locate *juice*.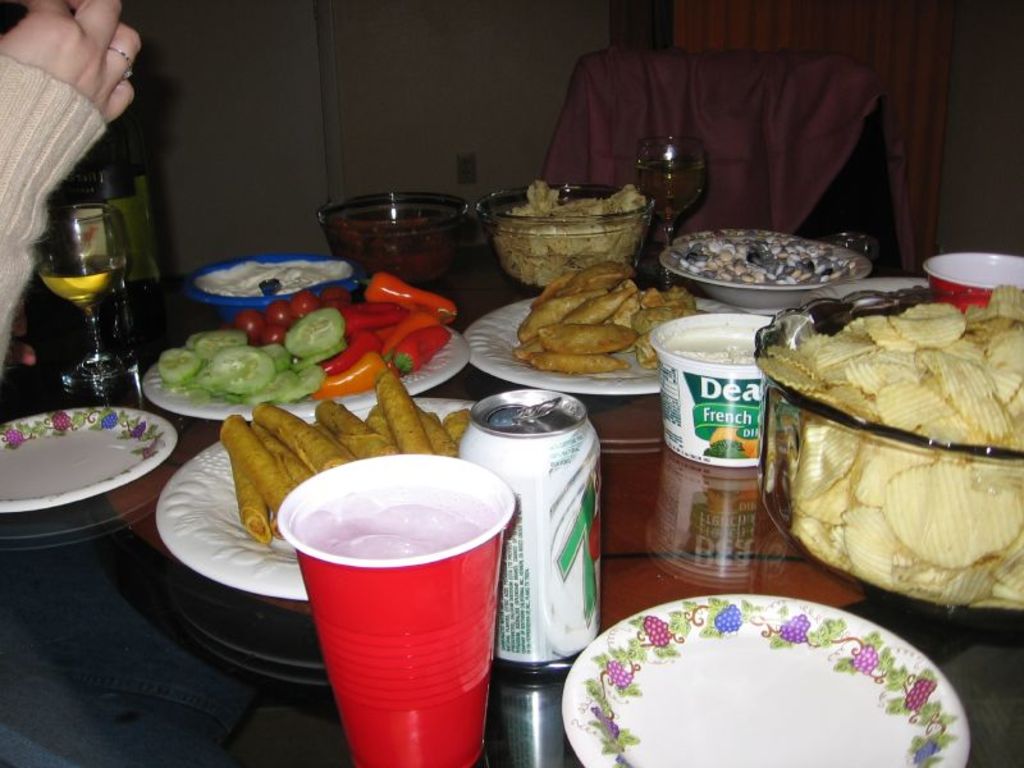
Bounding box: BBox(300, 466, 499, 563).
